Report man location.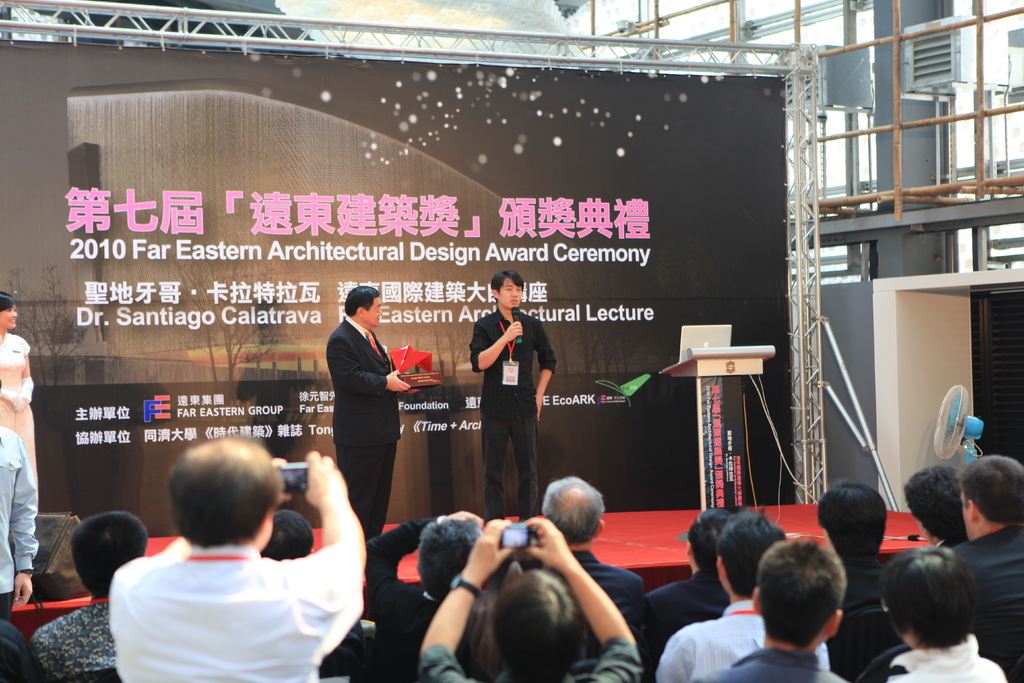
Report: Rect(35, 509, 151, 682).
